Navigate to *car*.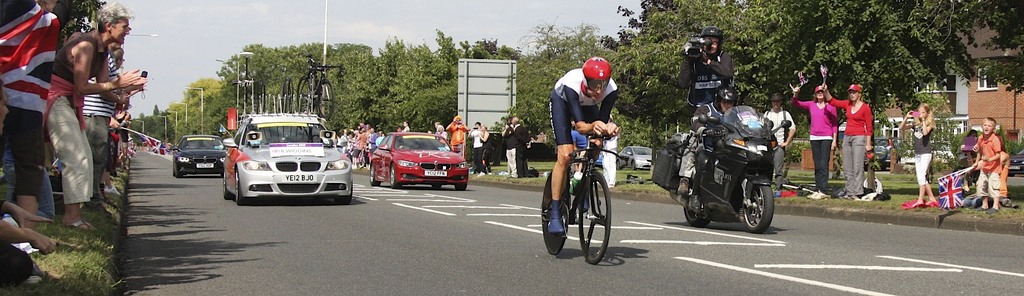
Navigation target: [368, 132, 472, 192].
